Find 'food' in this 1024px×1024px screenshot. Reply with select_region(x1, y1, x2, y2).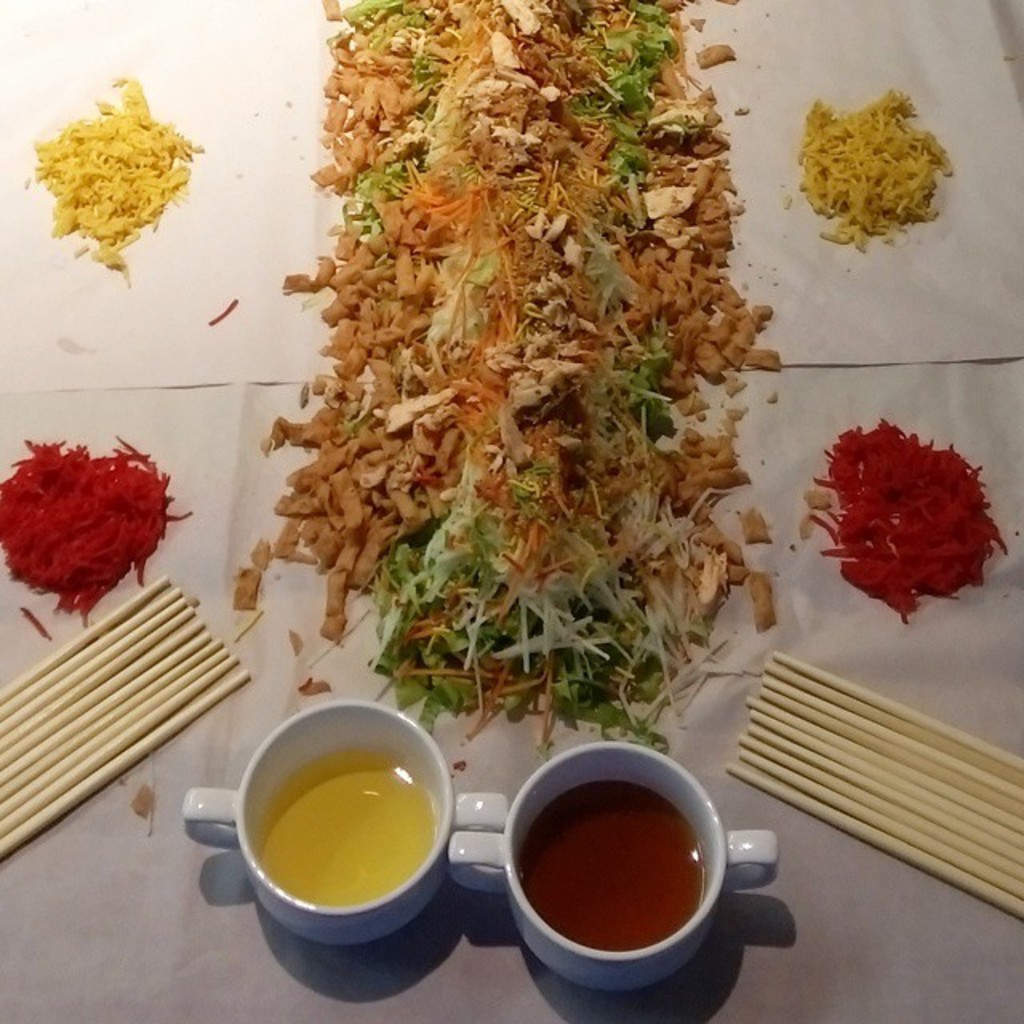
select_region(798, 413, 1011, 622).
